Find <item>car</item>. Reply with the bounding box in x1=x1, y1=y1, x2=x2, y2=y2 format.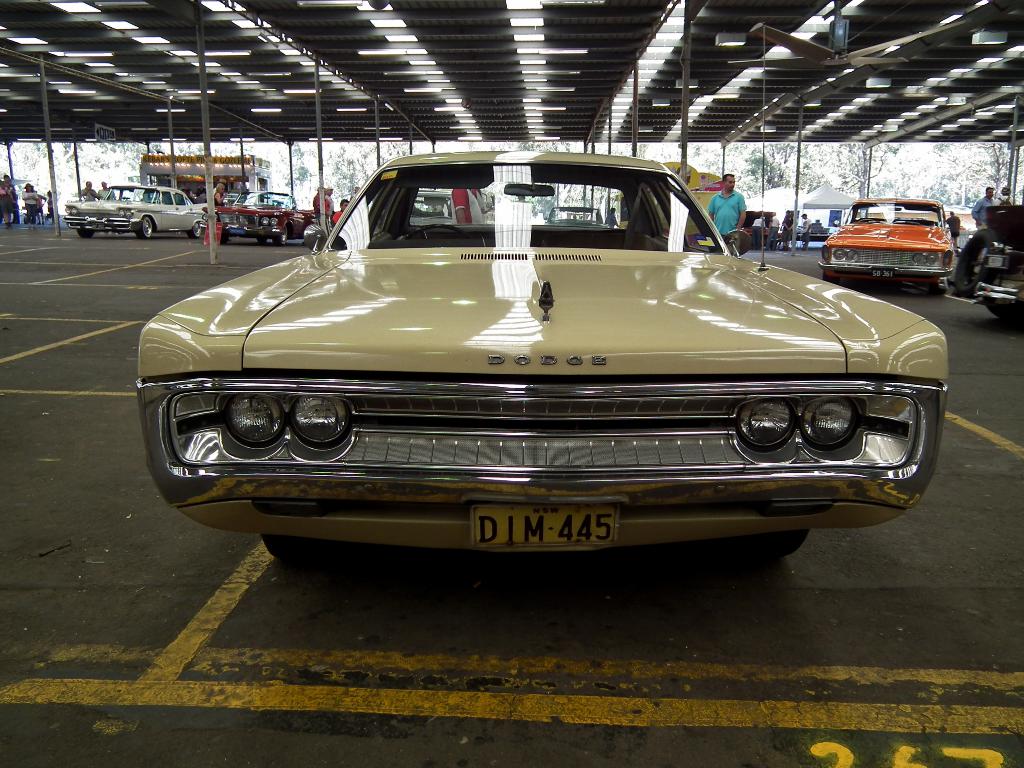
x1=813, y1=192, x2=963, y2=302.
